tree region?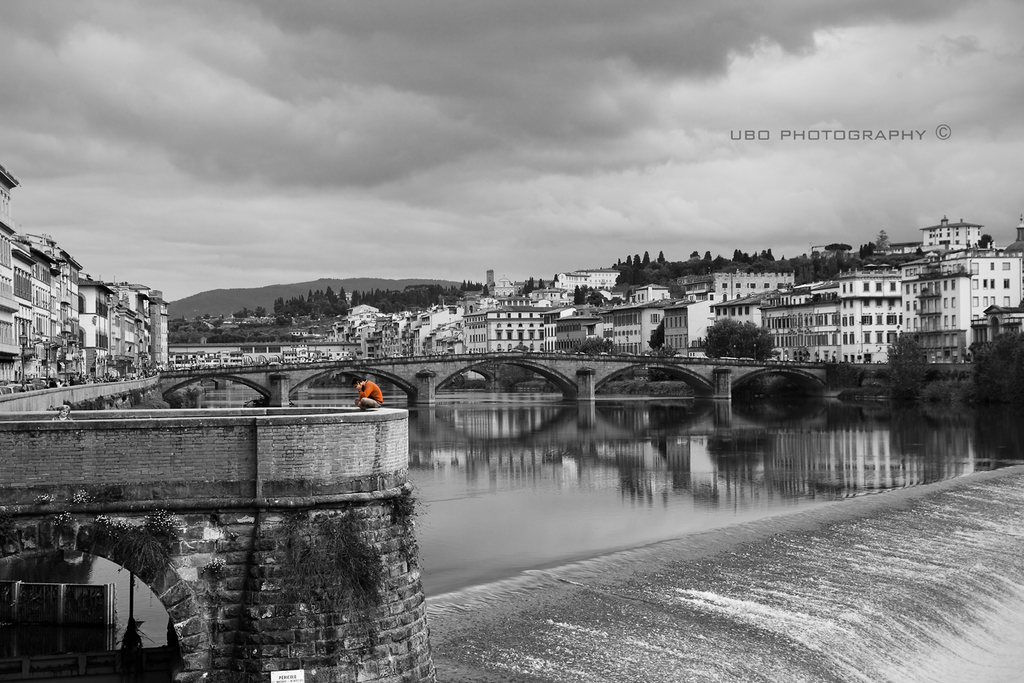
255, 273, 482, 341
